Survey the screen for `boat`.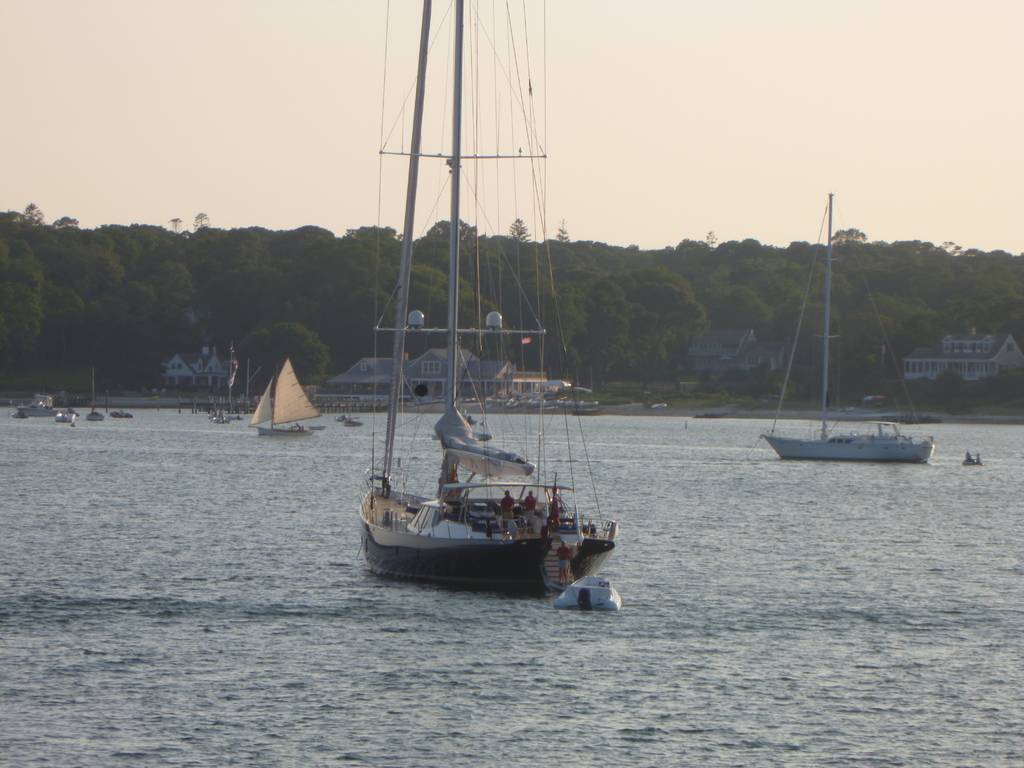
Survey found: {"left": 15, "top": 390, "right": 58, "bottom": 417}.
